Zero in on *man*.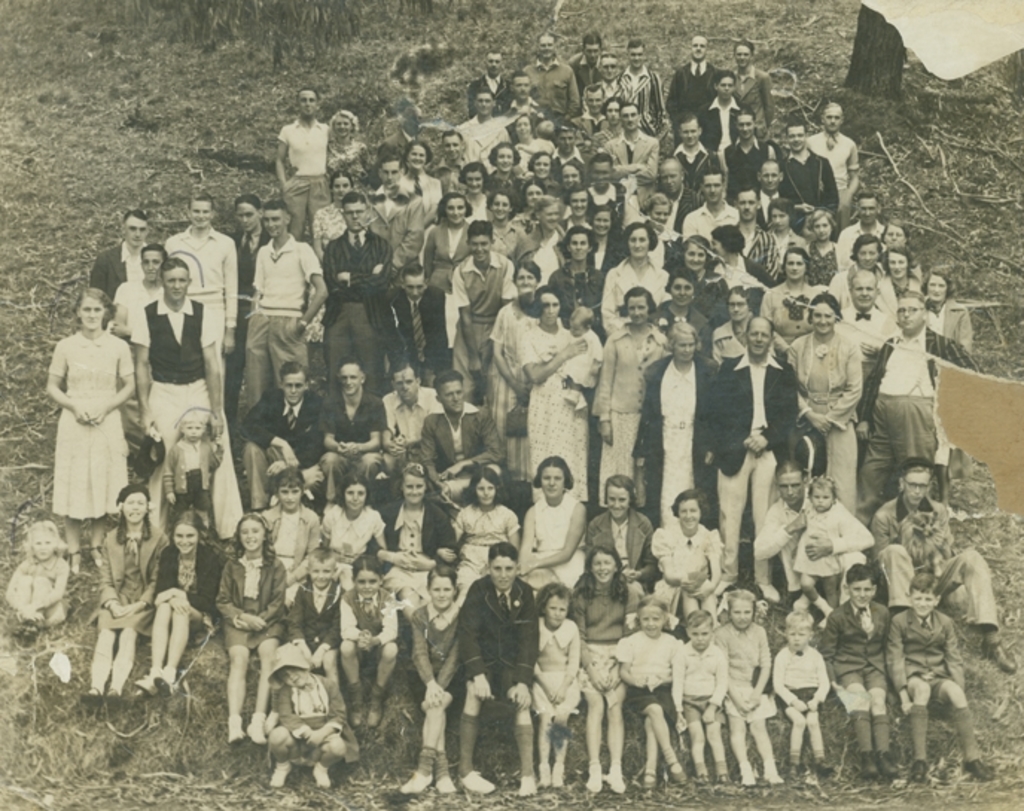
Zeroed in: 750/455/877/598.
